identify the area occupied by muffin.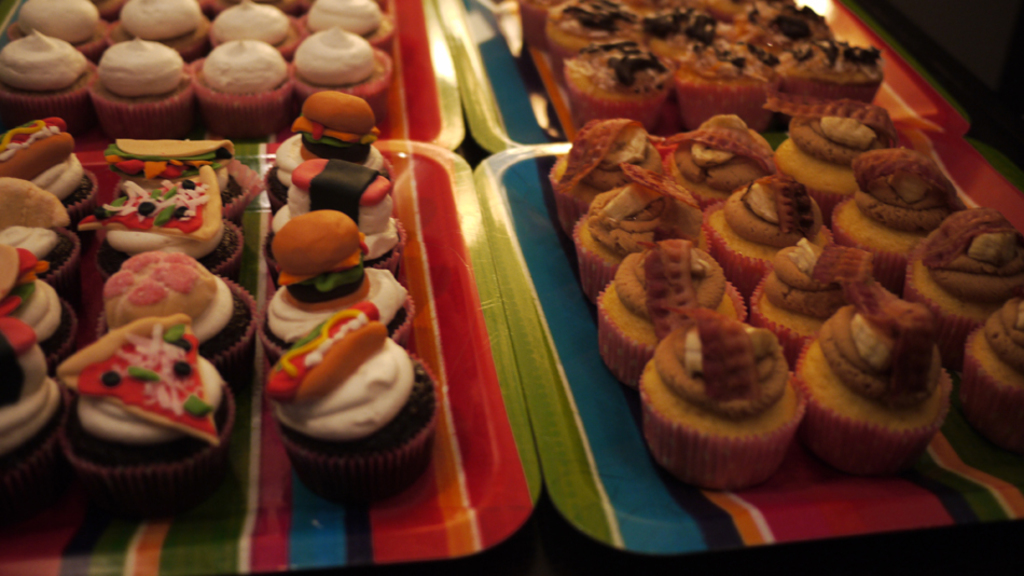
Area: bbox=(87, 163, 243, 277).
